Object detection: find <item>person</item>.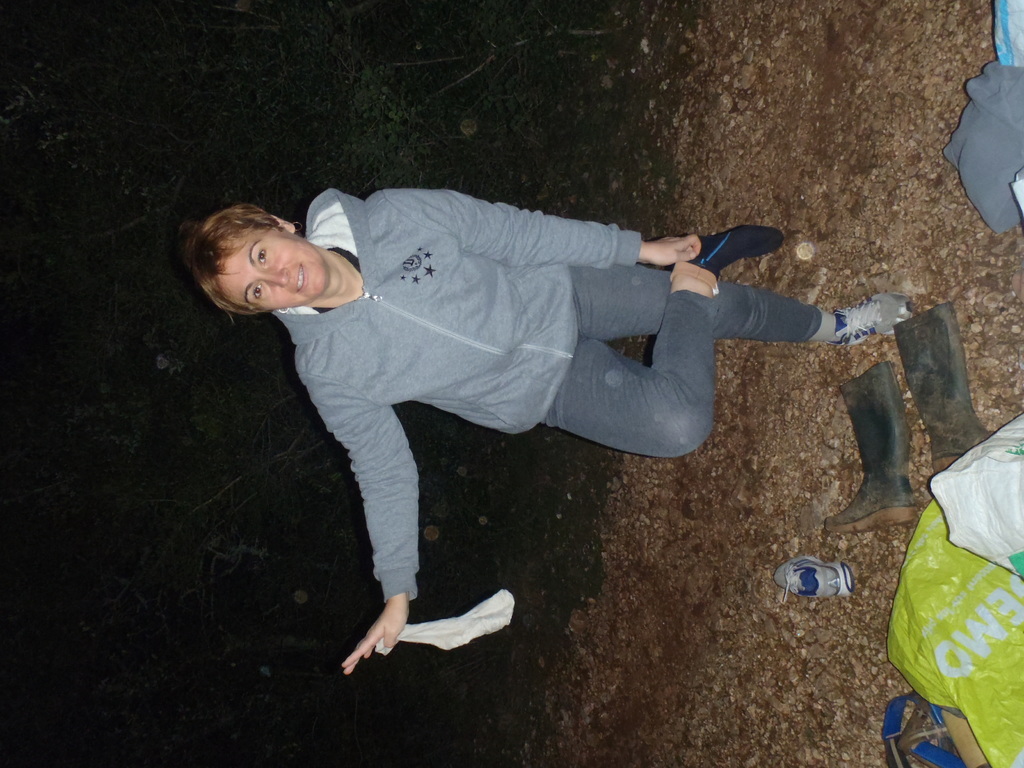
{"left": 180, "top": 188, "right": 911, "bottom": 680}.
